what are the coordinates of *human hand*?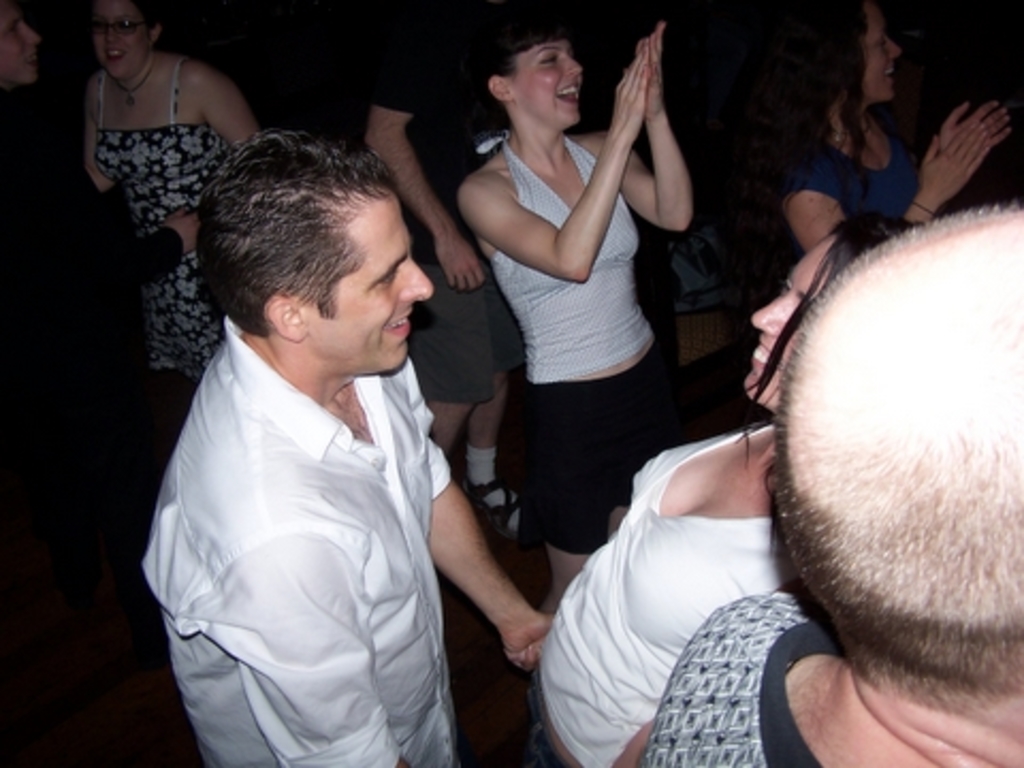
(435, 233, 484, 292).
